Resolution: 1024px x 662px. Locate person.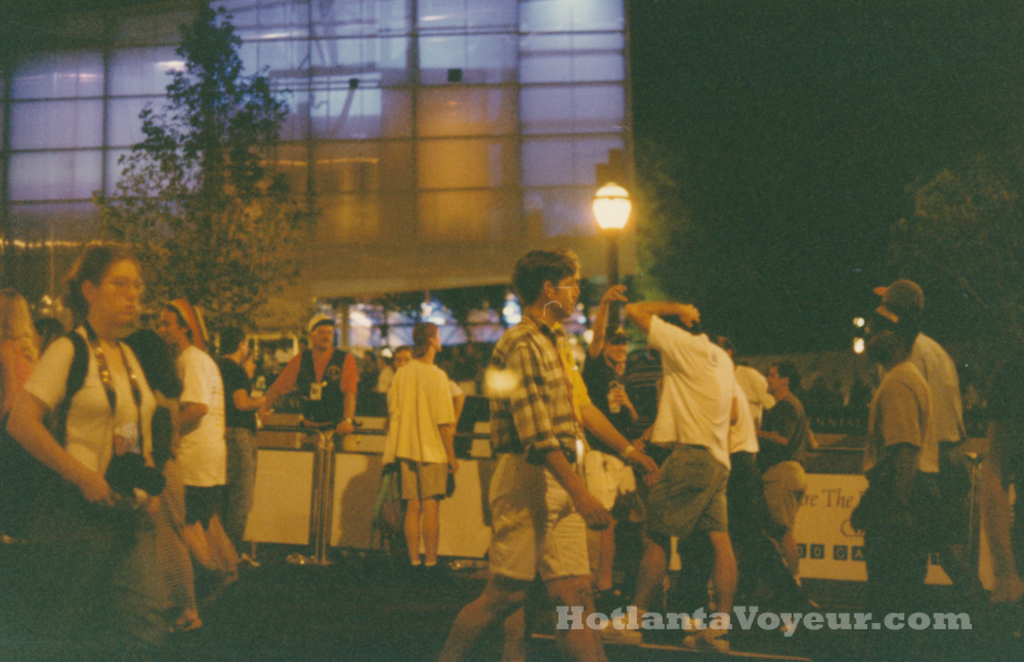
bbox(260, 315, 362, 437).
